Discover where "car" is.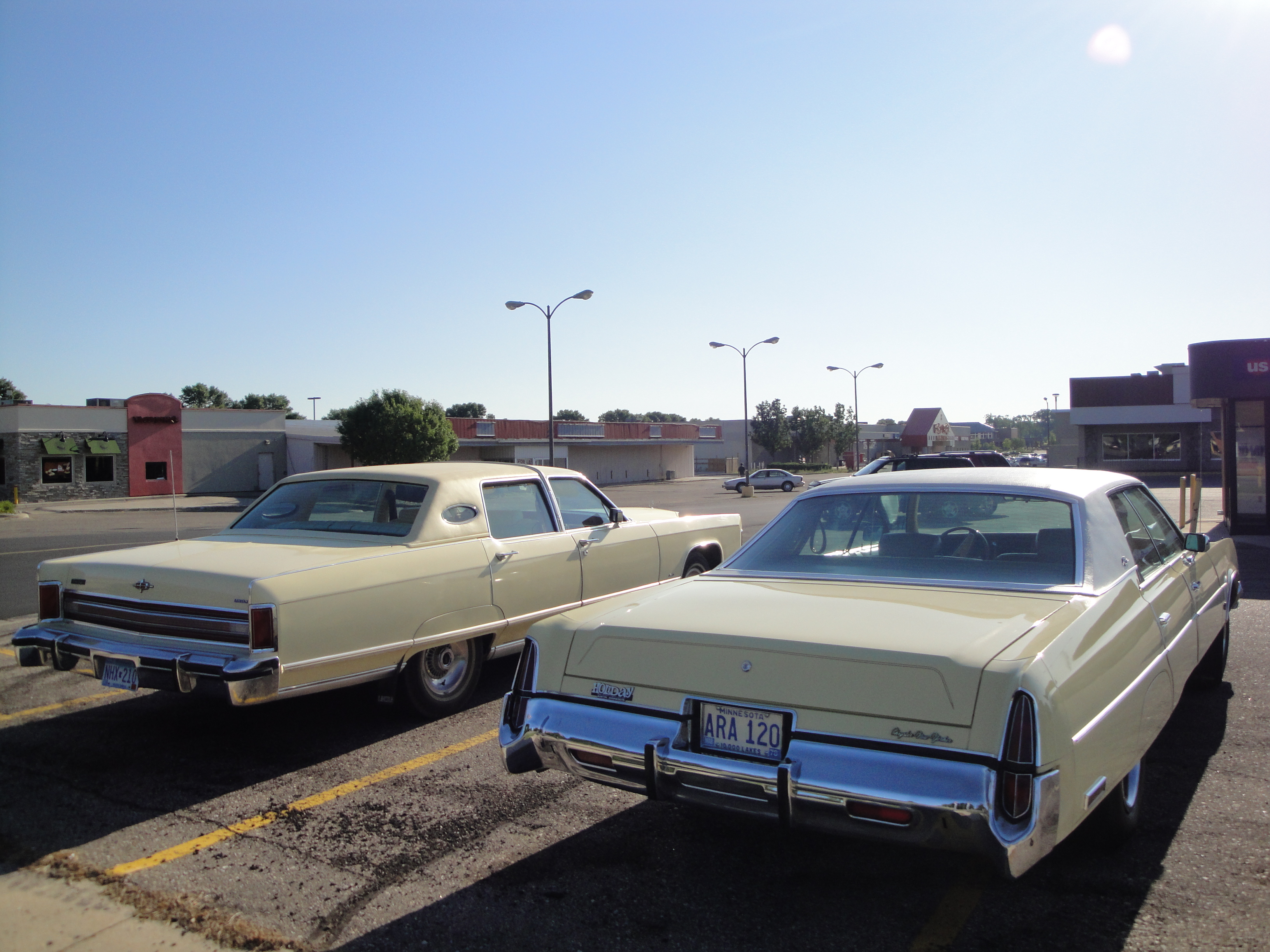
Discovered at bbox(201, 177, 475, 341).
